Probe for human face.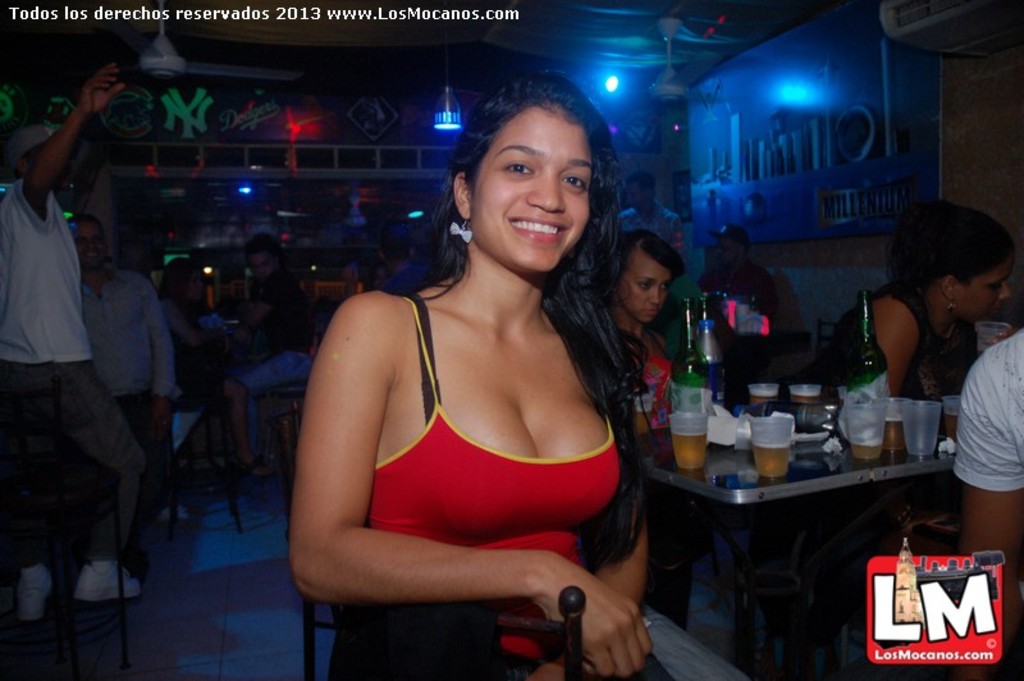
Probe result: [left=475, top=108, right=589, bottom=275].
